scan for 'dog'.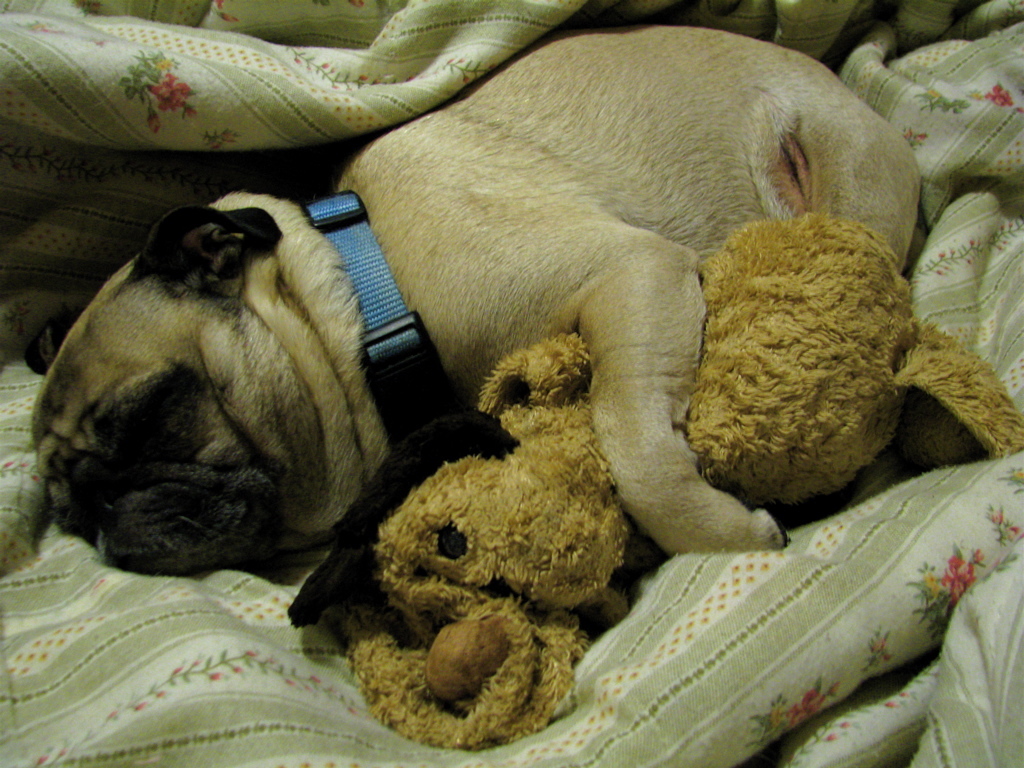
Scan result: BBox(28, 25, 925, 583).
